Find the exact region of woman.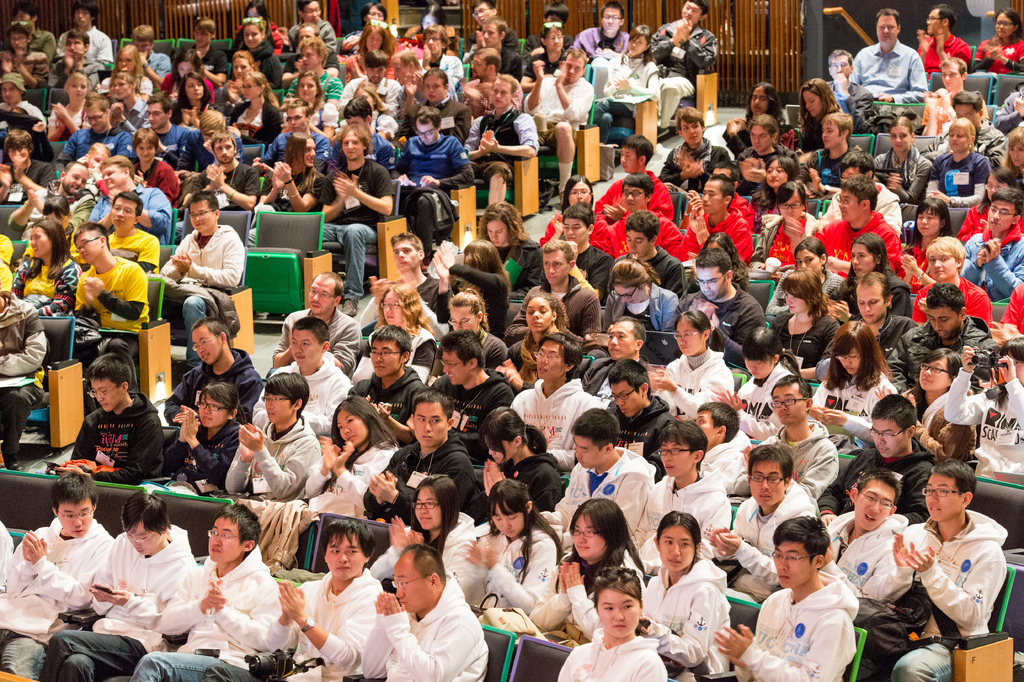
Exact region: 950/160/1023/242.
